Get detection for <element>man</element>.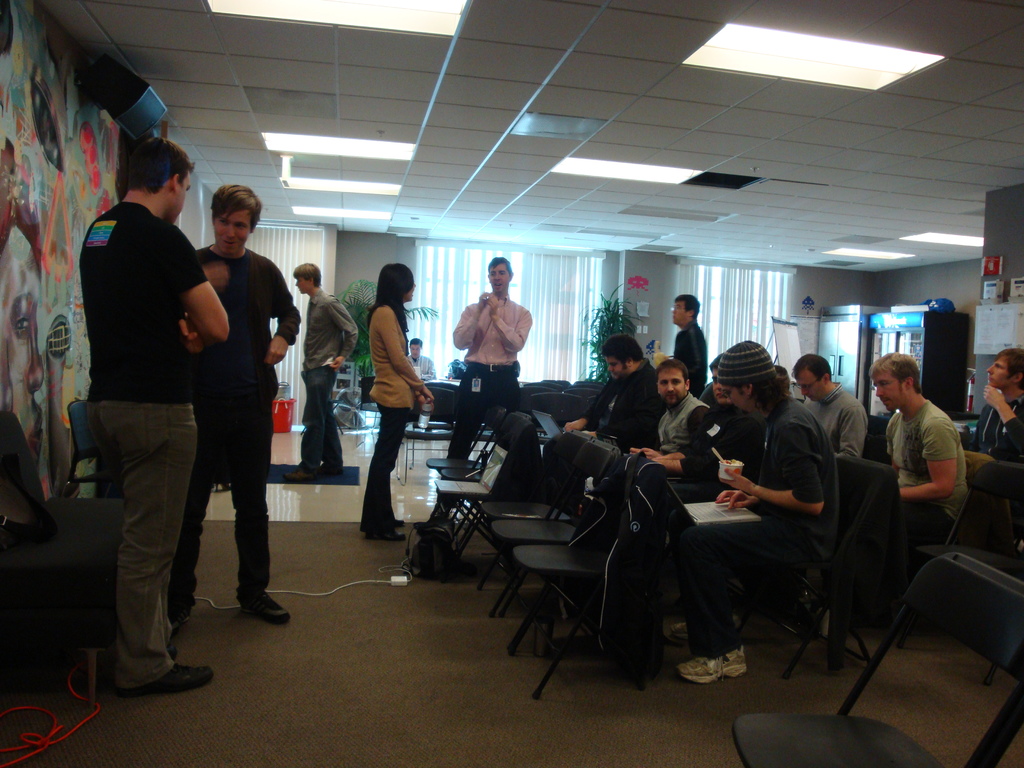
Detection: l=283, t=258, r=361, b=487.
